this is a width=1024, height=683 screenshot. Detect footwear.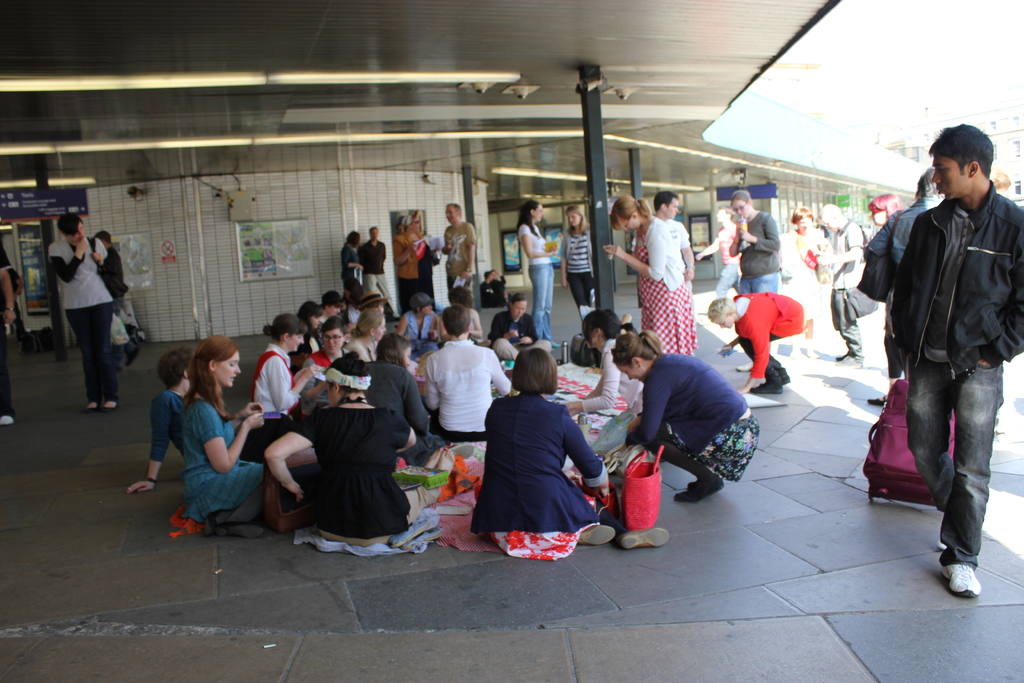
bbox(943, 561, 984, 604).
